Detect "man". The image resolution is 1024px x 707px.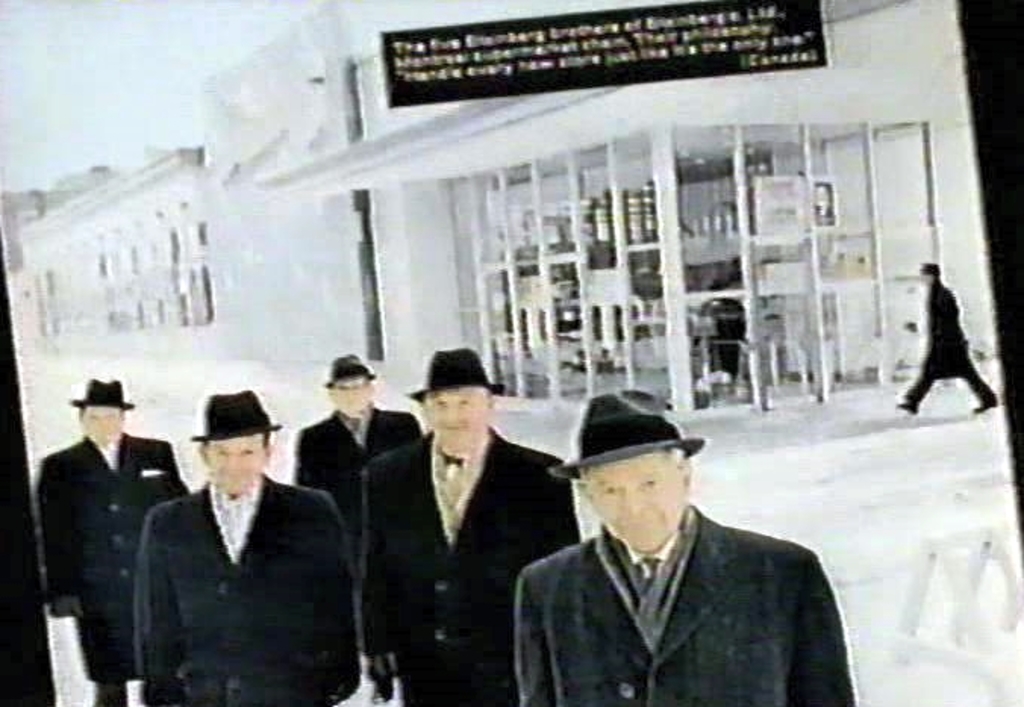
box=[895, 259, 997, 413].
